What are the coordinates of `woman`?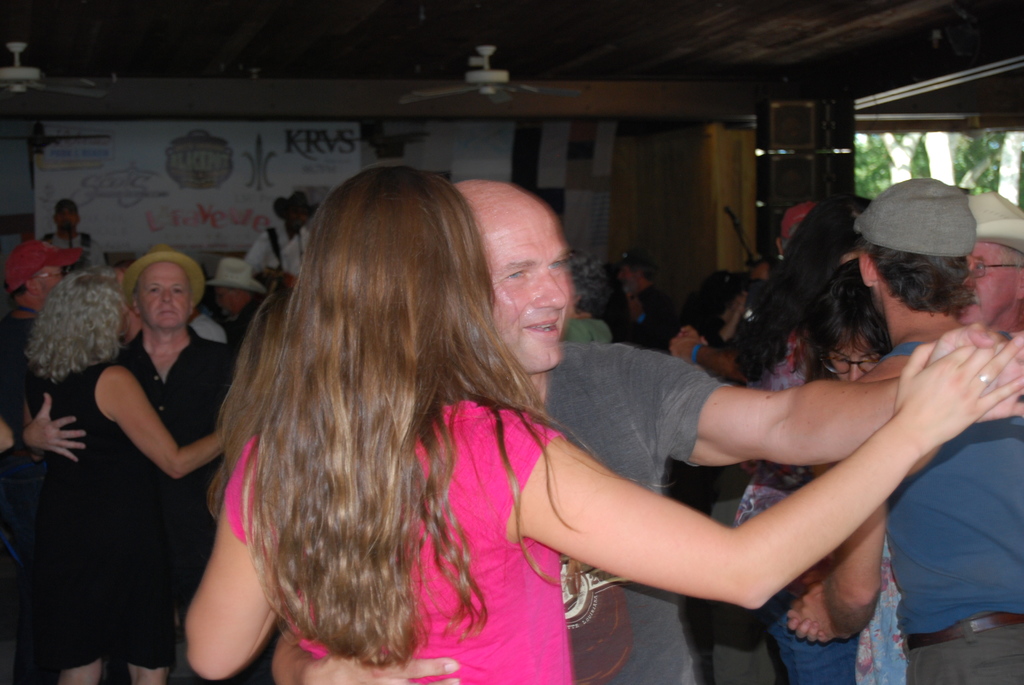
locate(724, 196, 870, 684).
